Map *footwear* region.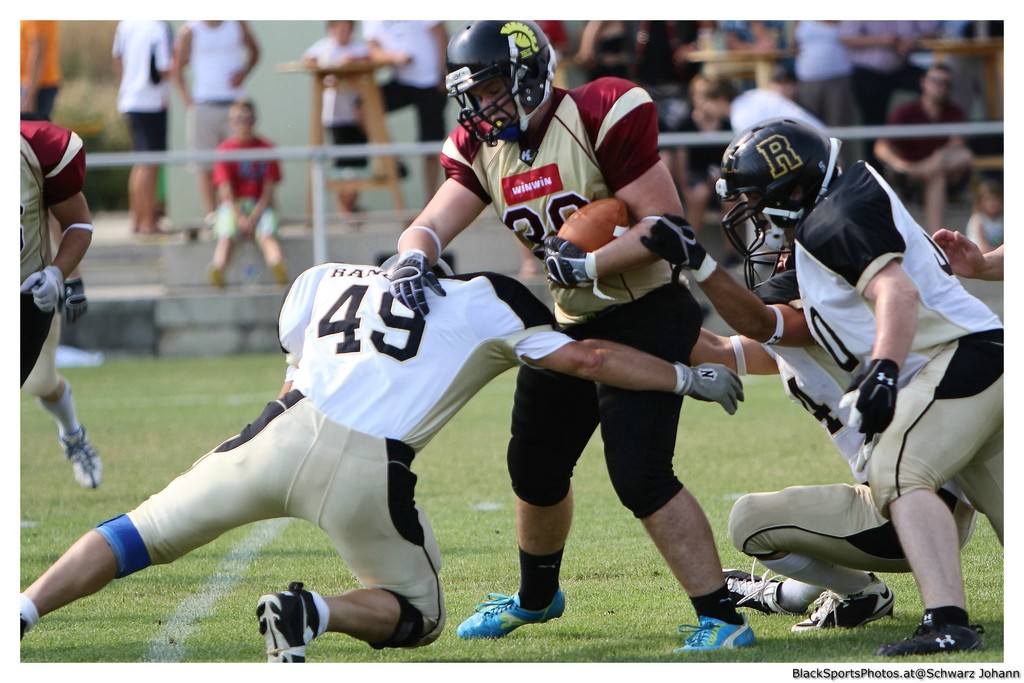
Mapped to 793/593/894/630.
